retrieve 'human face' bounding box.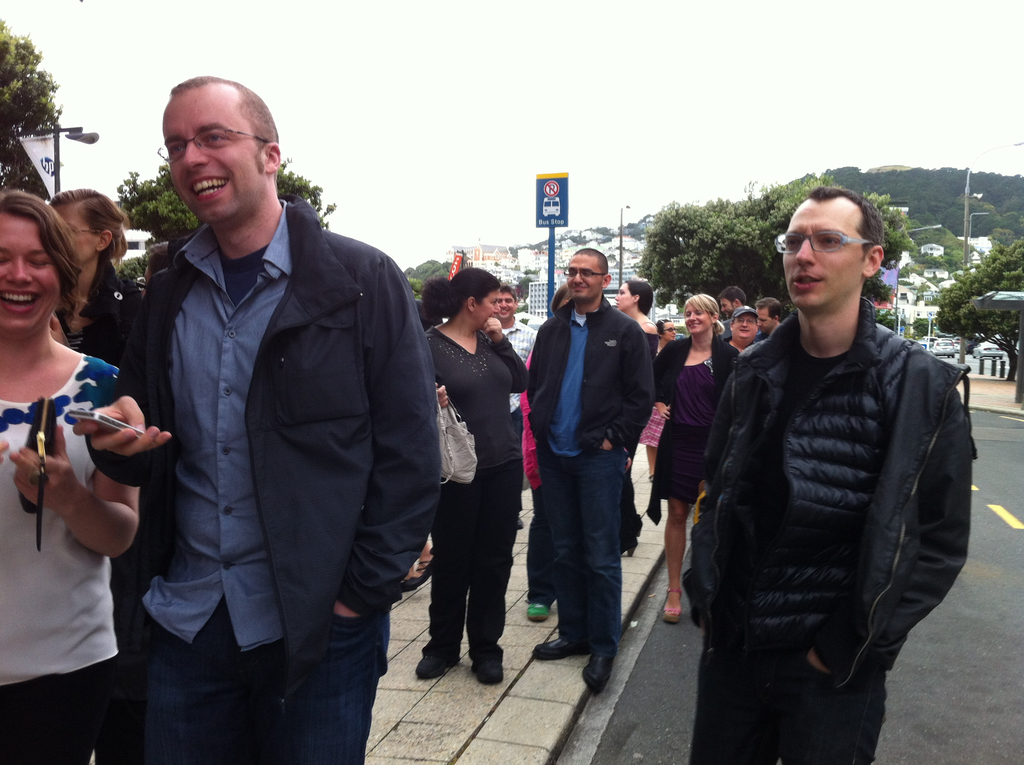
Bounding box: bbox=[613, 281, 637, 310].
